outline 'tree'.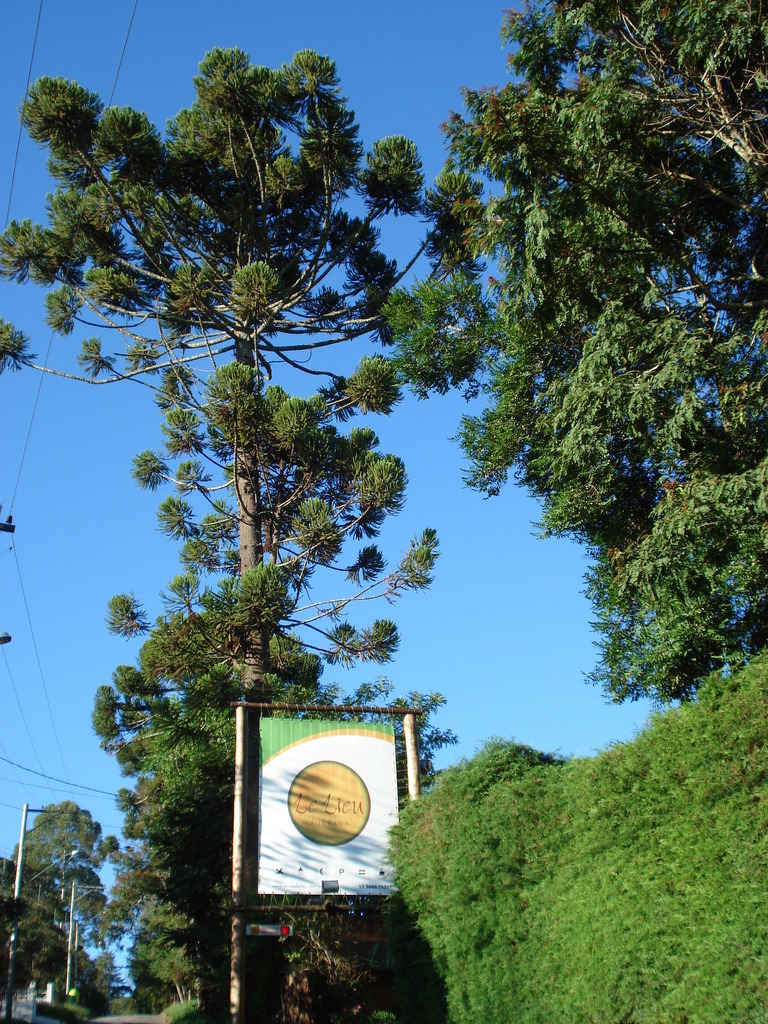
Outline: [x1=2, y1=795, x2=116, y2=1001].
